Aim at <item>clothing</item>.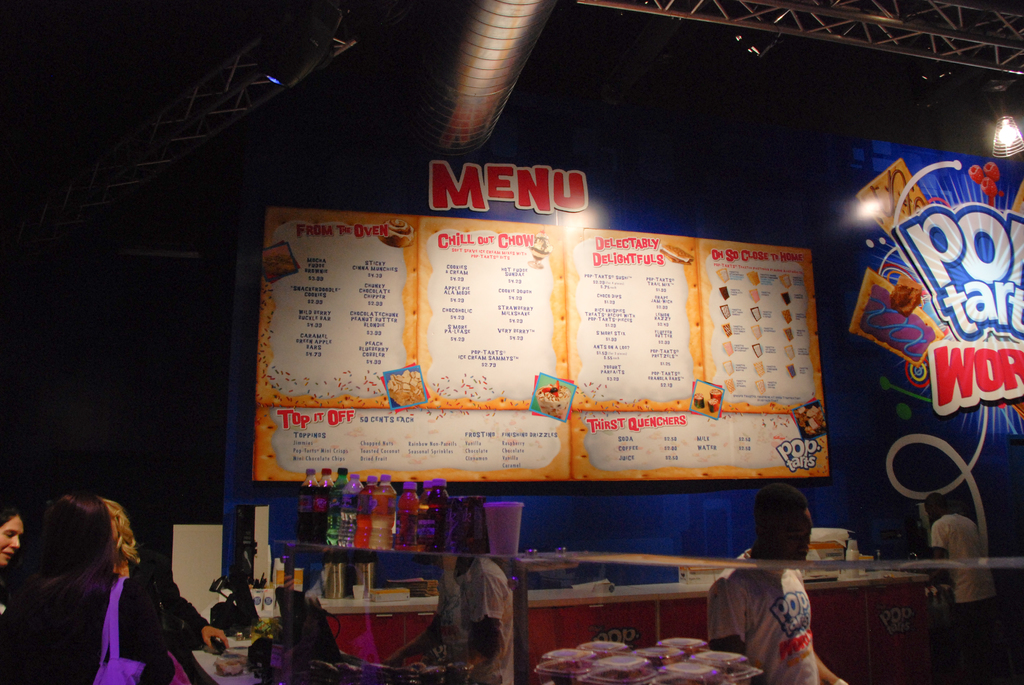
Aimed at detection(116, 558, 220, 651).
